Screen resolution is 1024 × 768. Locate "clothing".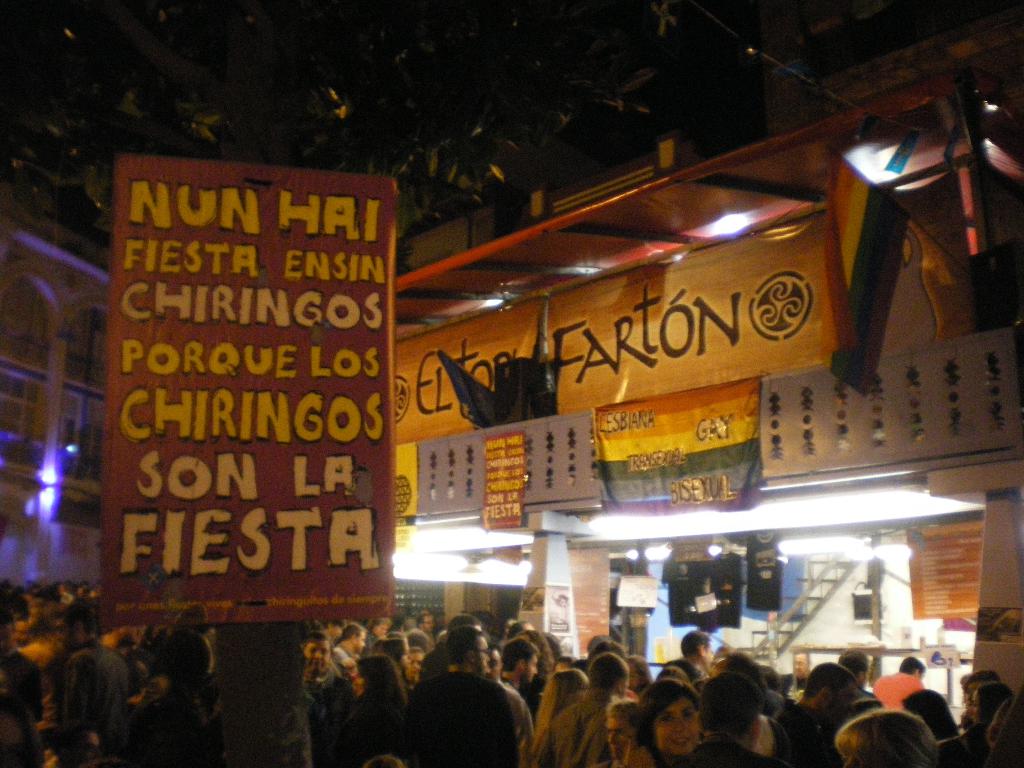
873:673:922:712.
